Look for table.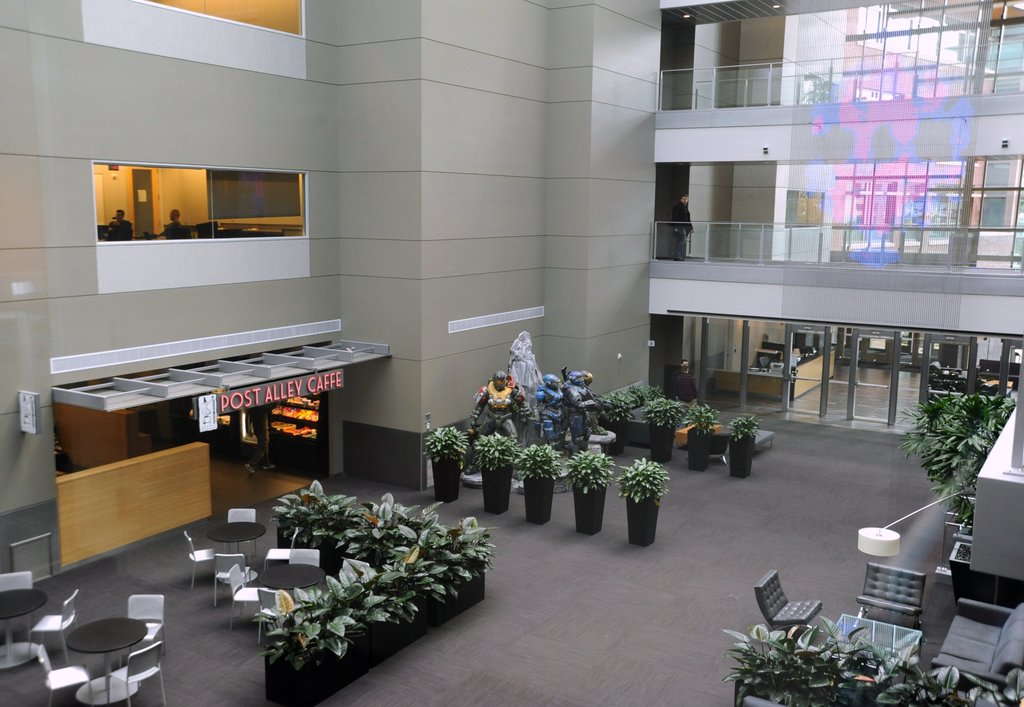
Found: 210/523/266/558.
